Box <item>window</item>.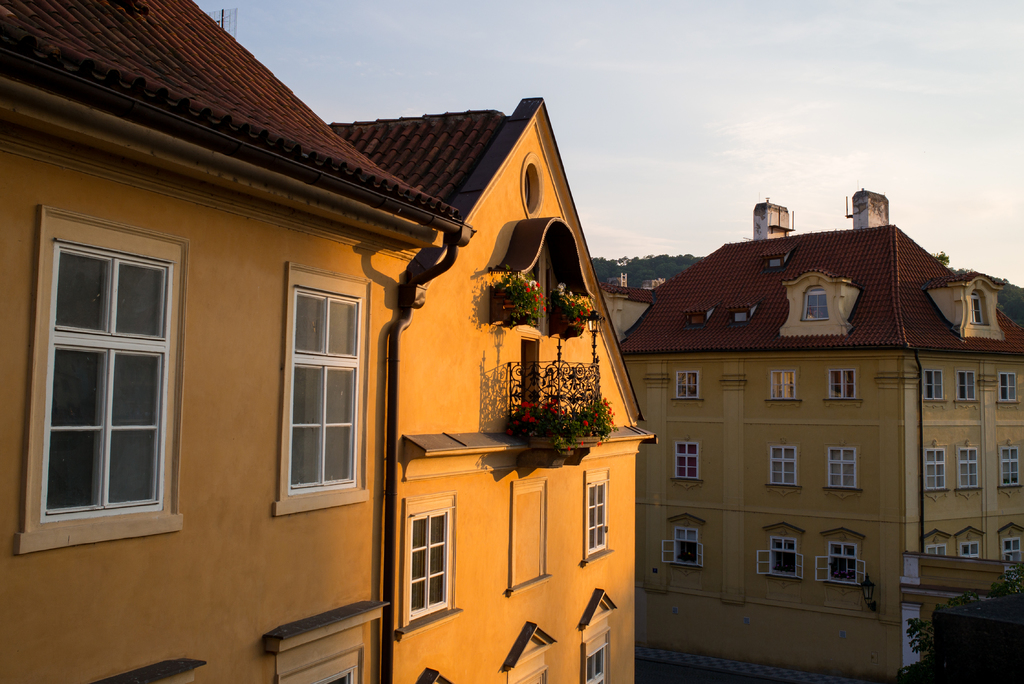
(924, 542, 947, 556).
